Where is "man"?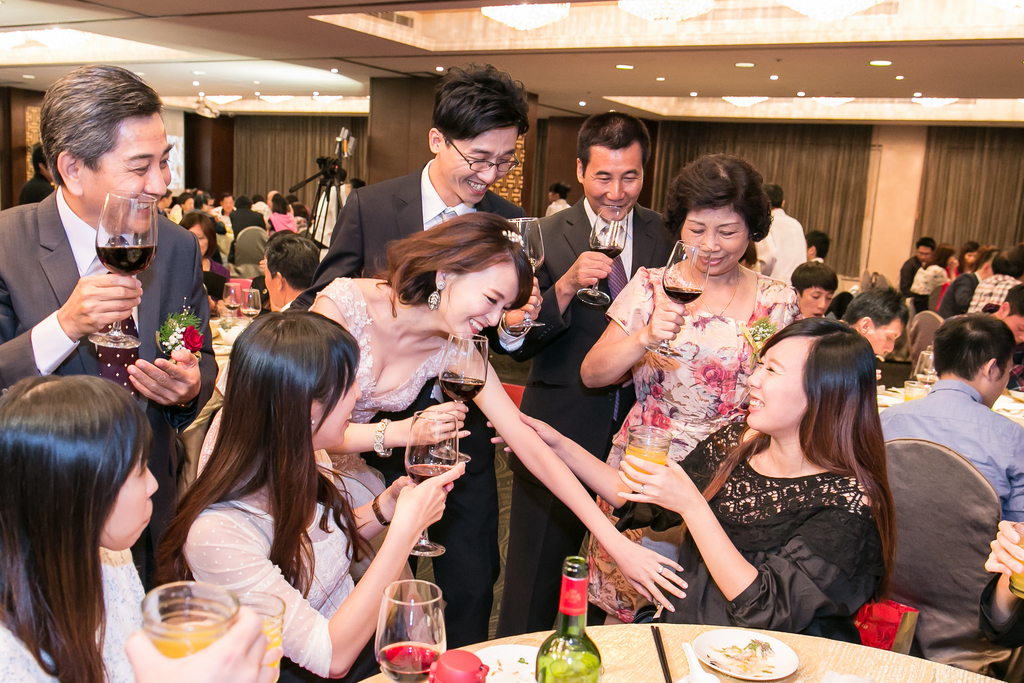
left=495, top=110, right=687, bottom=637.
